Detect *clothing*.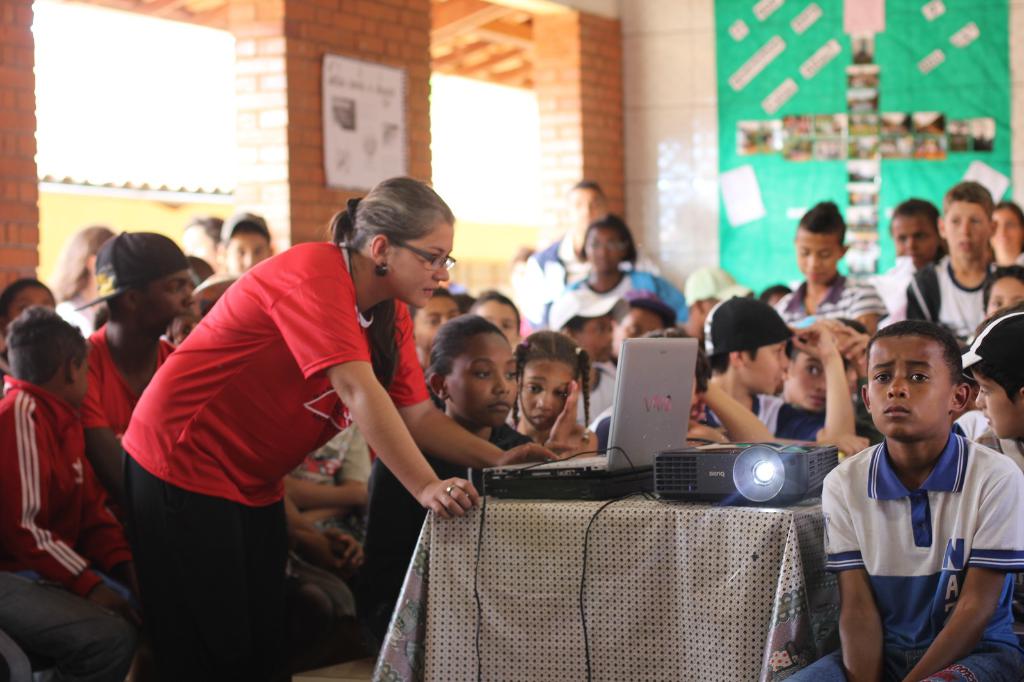
Detected at (left=523, top=244, right=583, bottom=331).
